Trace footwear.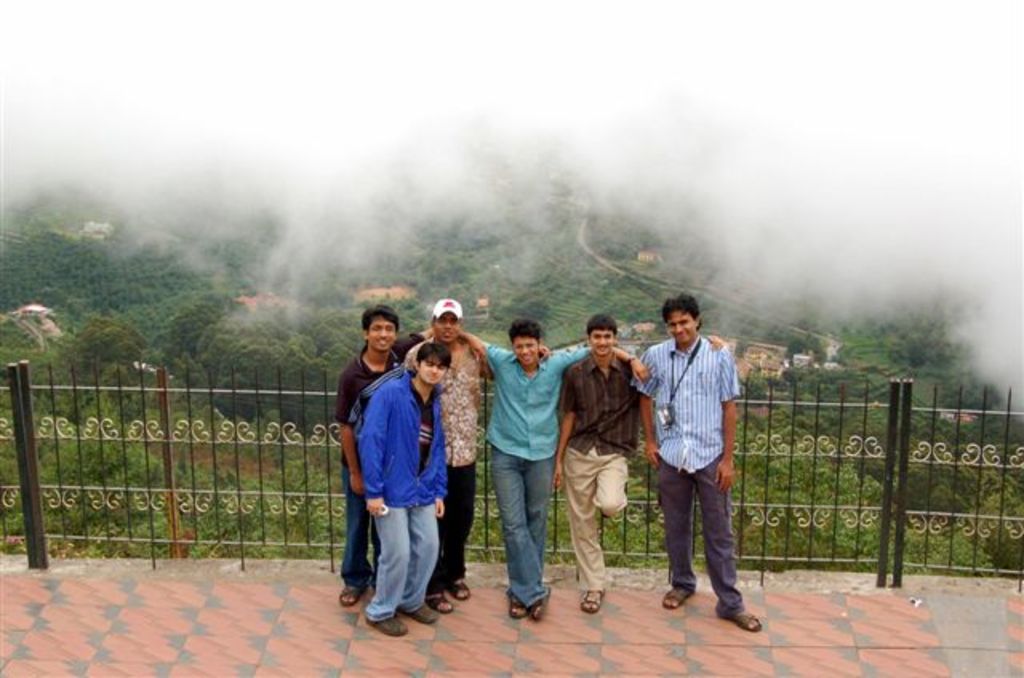
Traced to crop(509, 595, 534, 616).
